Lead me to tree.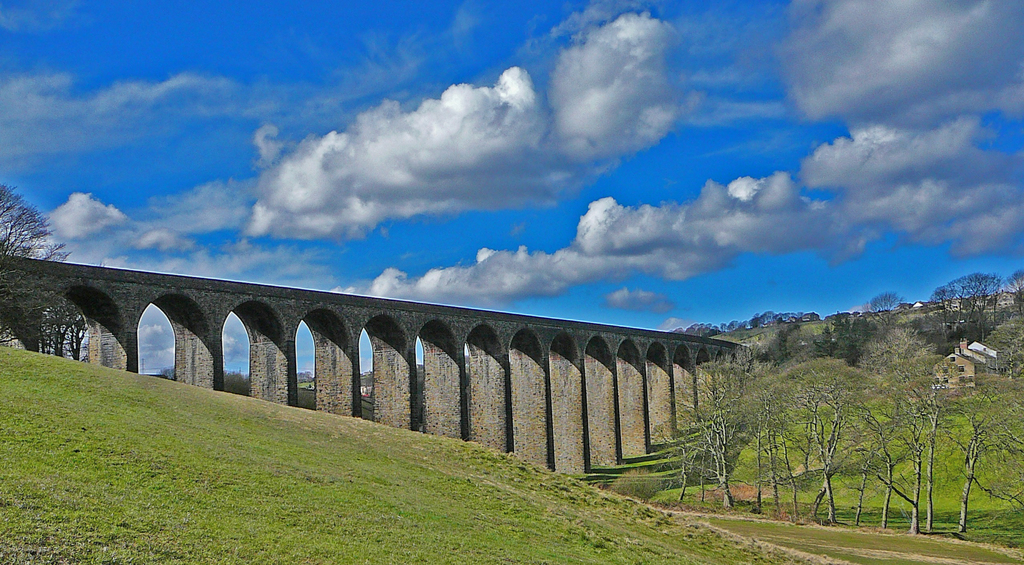
Lead to l=0, t=179, r=97, b=361.
